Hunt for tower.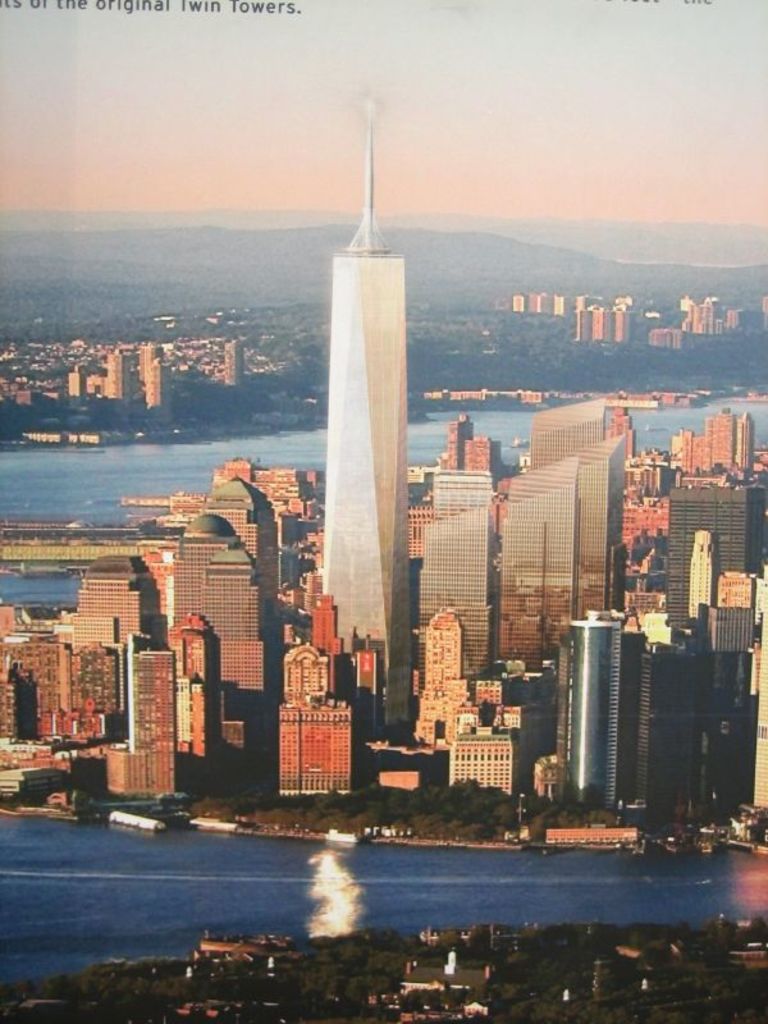
Hunted down at <bbox>205, 479, 278, 599</bbox>.
